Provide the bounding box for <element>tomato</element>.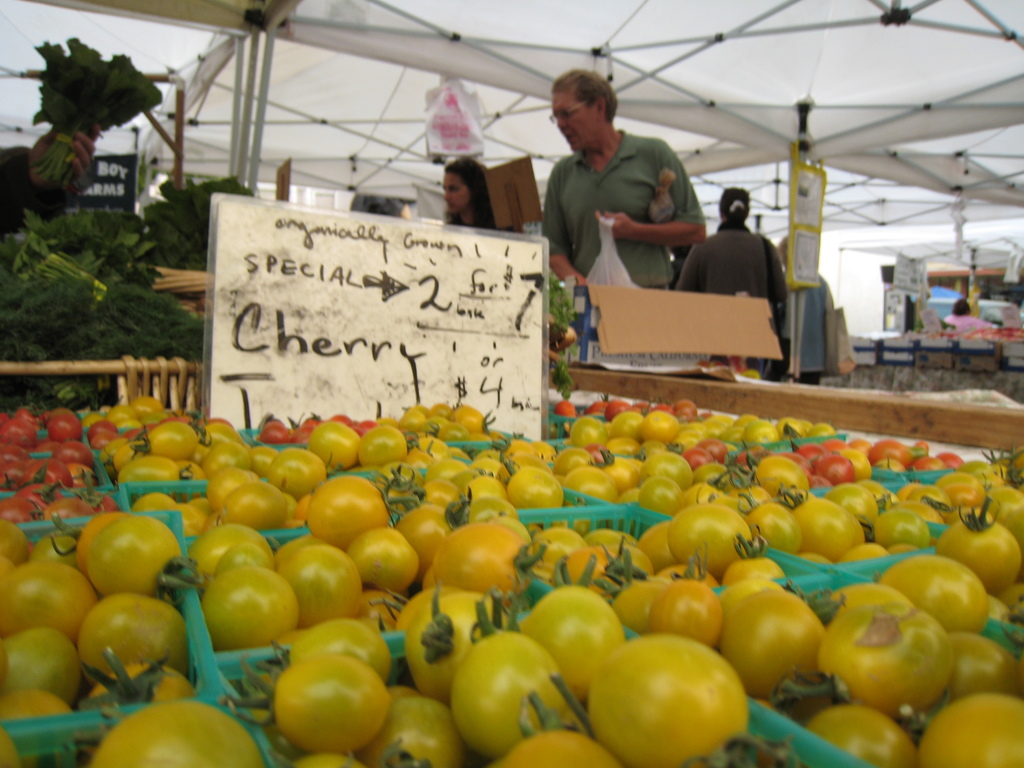
366,590,408,624.
